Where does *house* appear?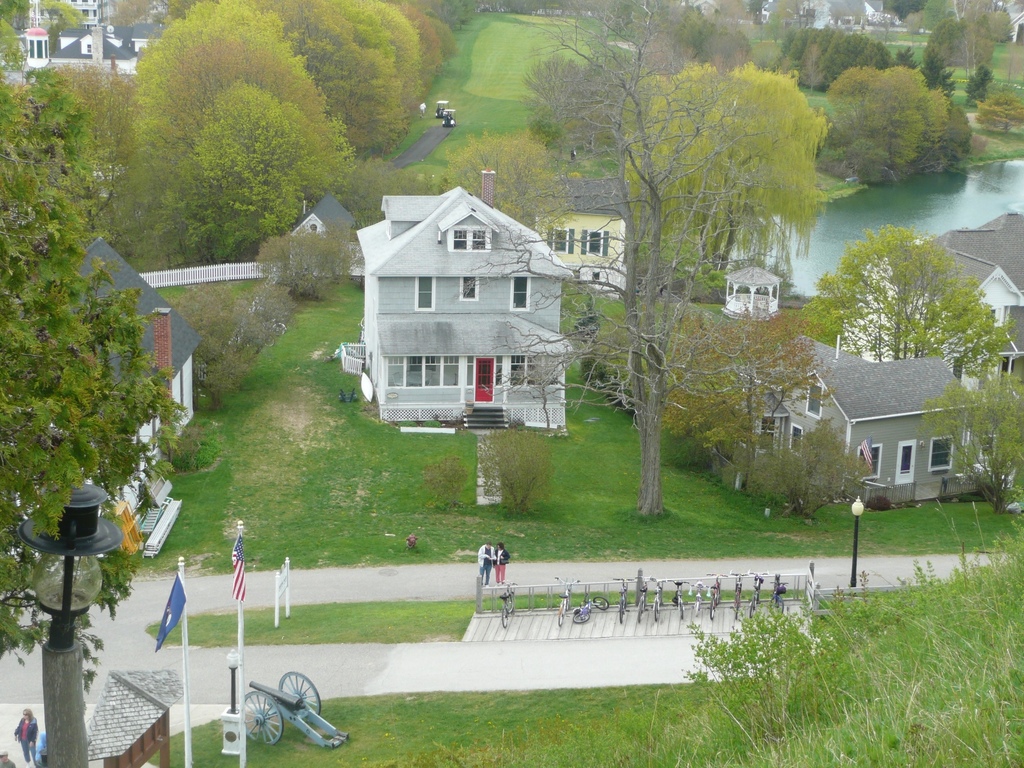
Appears at 287/191/358/259.
